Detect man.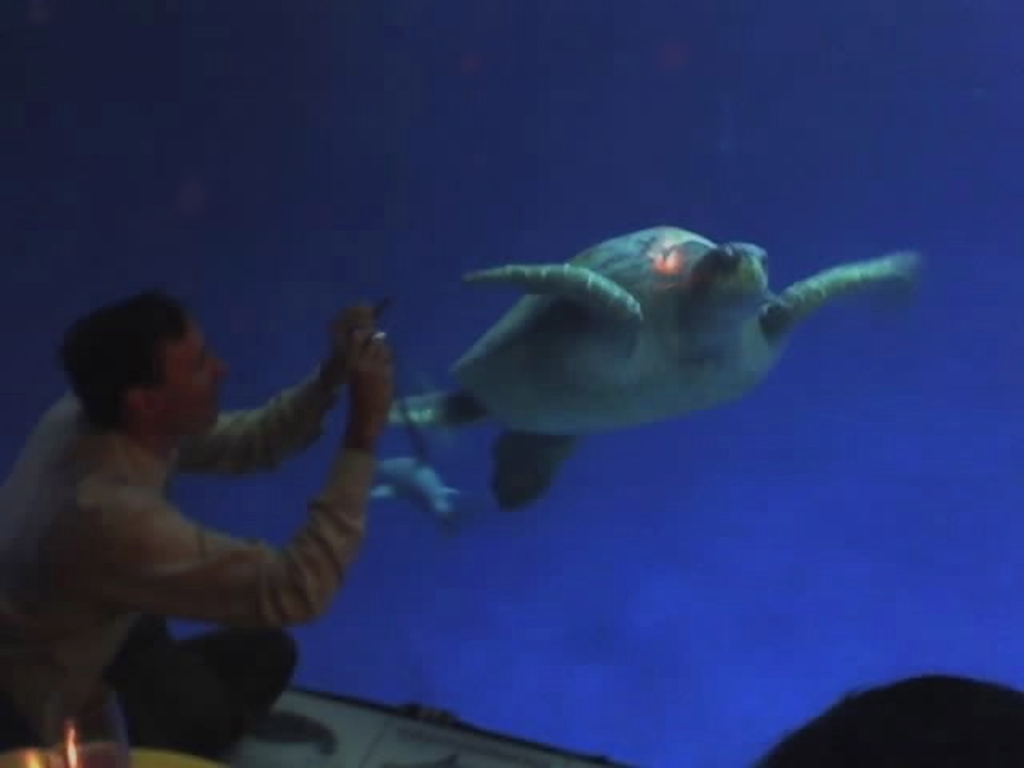
Detected at 0 293 405 766.
